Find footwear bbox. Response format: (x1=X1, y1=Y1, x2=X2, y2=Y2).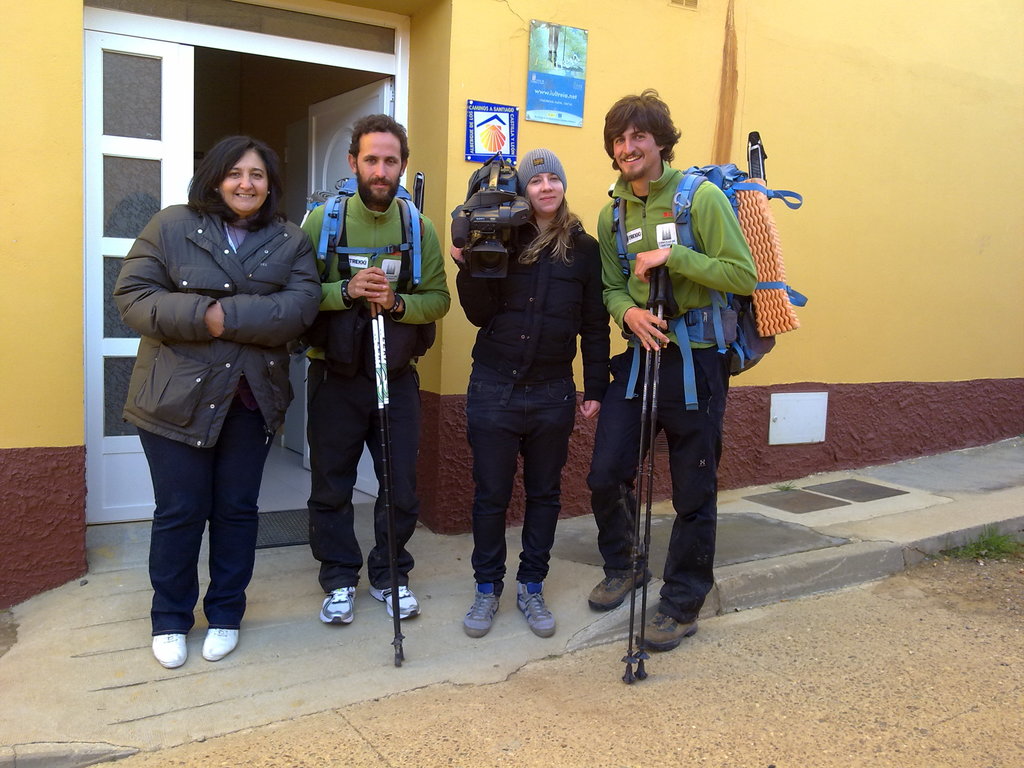
(x1=518, y1=582, x2=554, y2=640).
